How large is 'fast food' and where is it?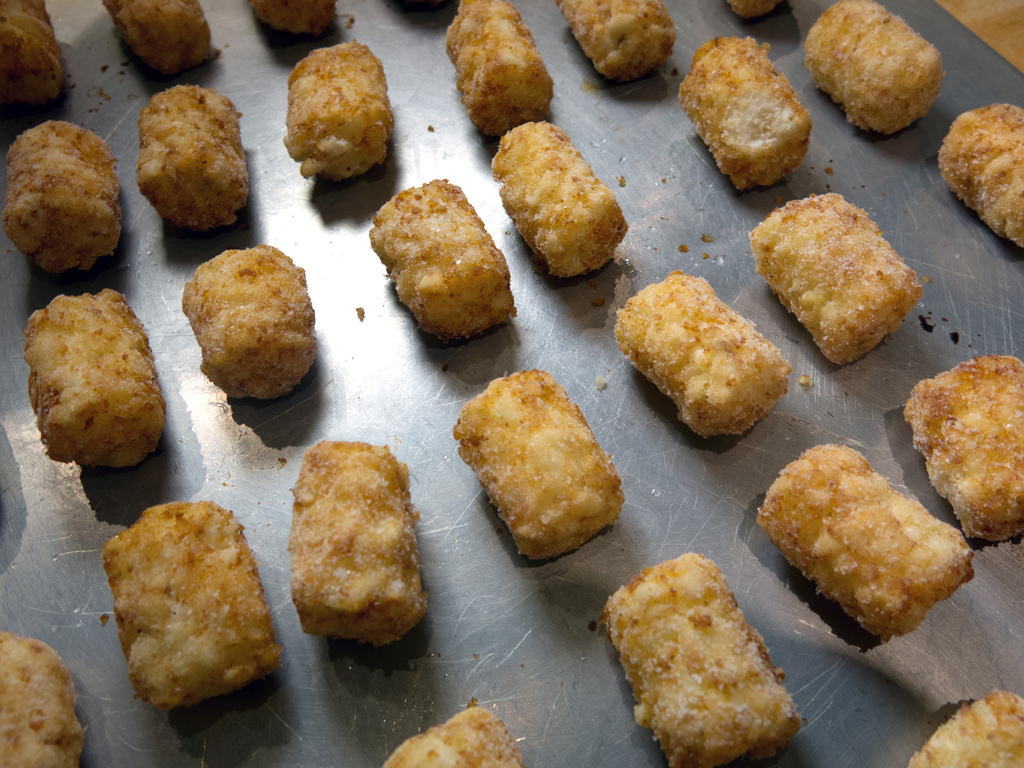
Bounding box: 668:36:834:191.
